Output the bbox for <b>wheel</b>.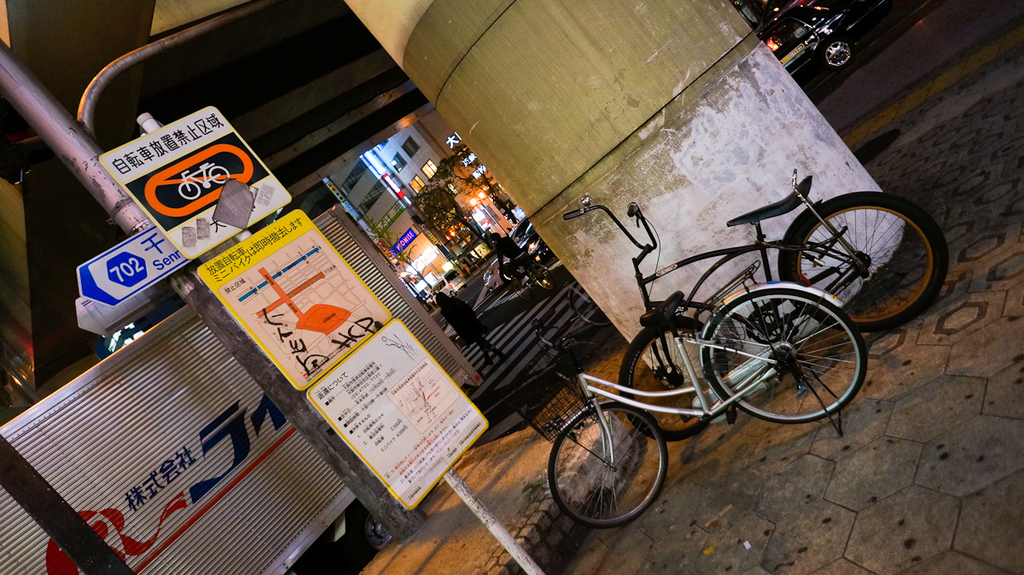
Rect(701, 283, 869, 426).
